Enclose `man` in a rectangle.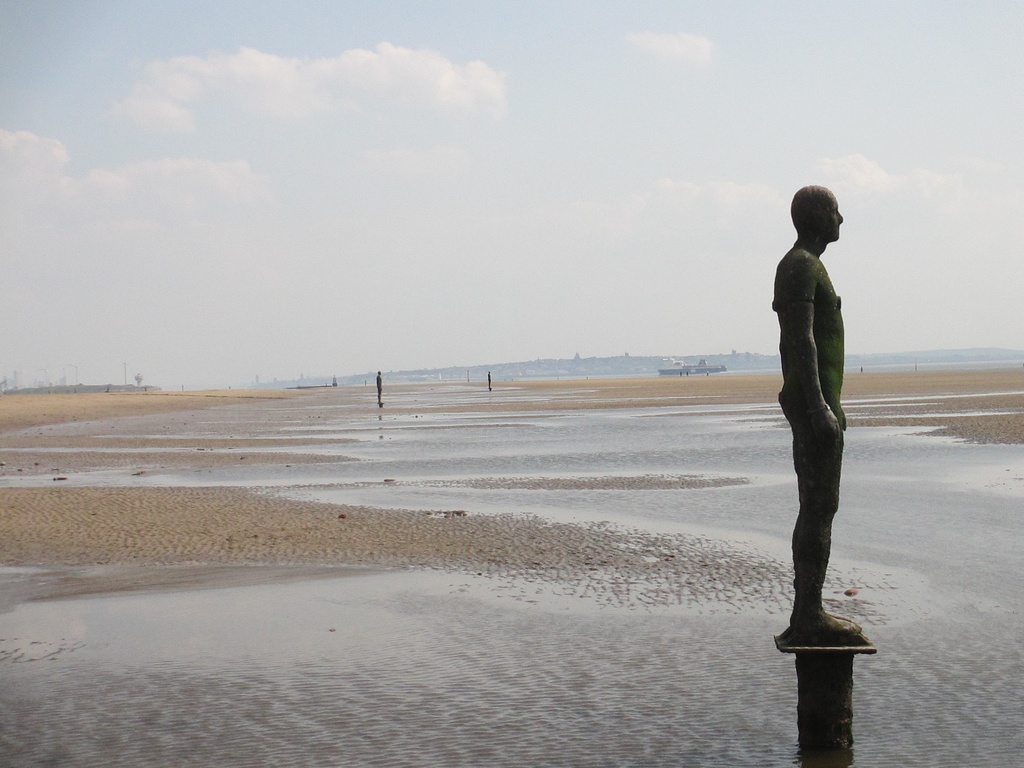
<region>376, 376, 387, 411</region>.
